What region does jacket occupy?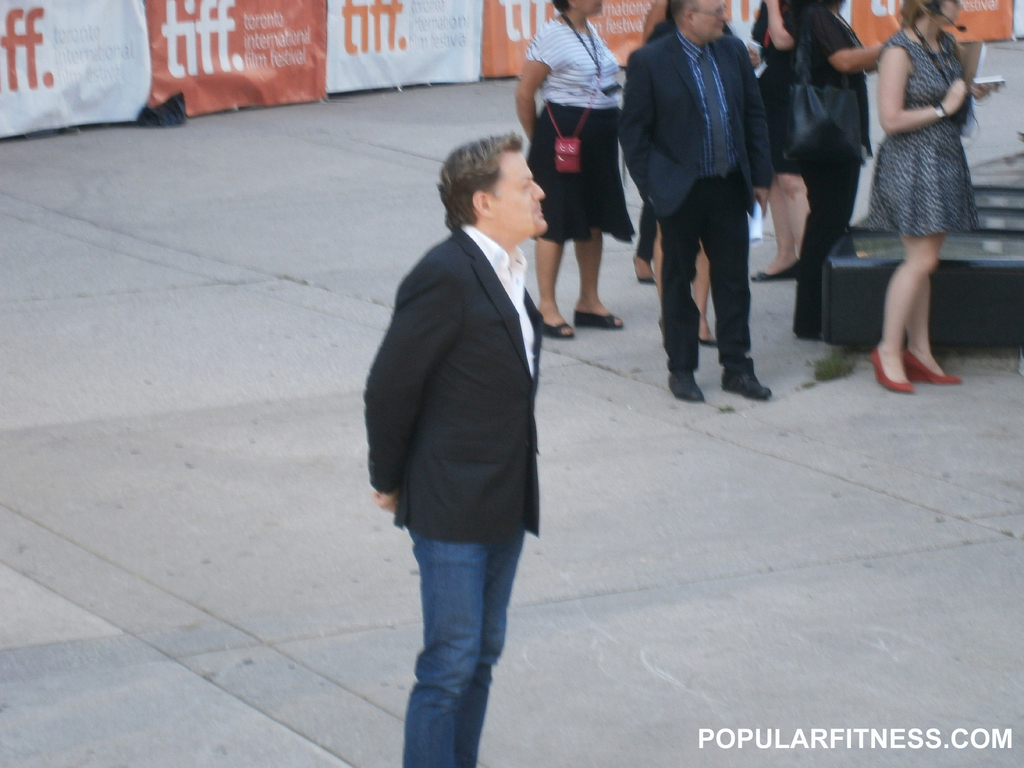
360 229 548 541.
